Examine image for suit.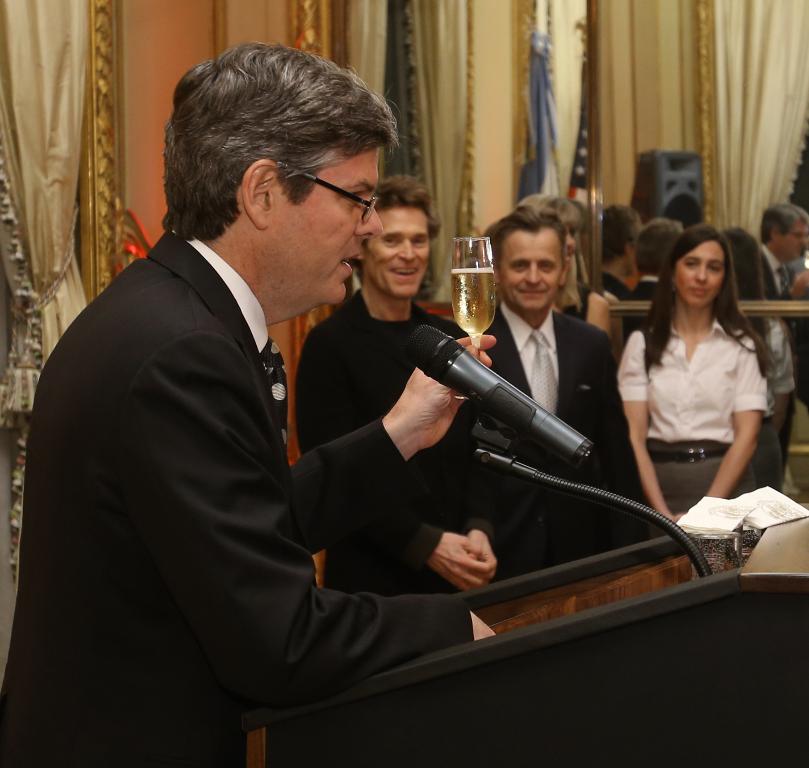
Examination result: left=295, top=293, right=502, bottom=590.
